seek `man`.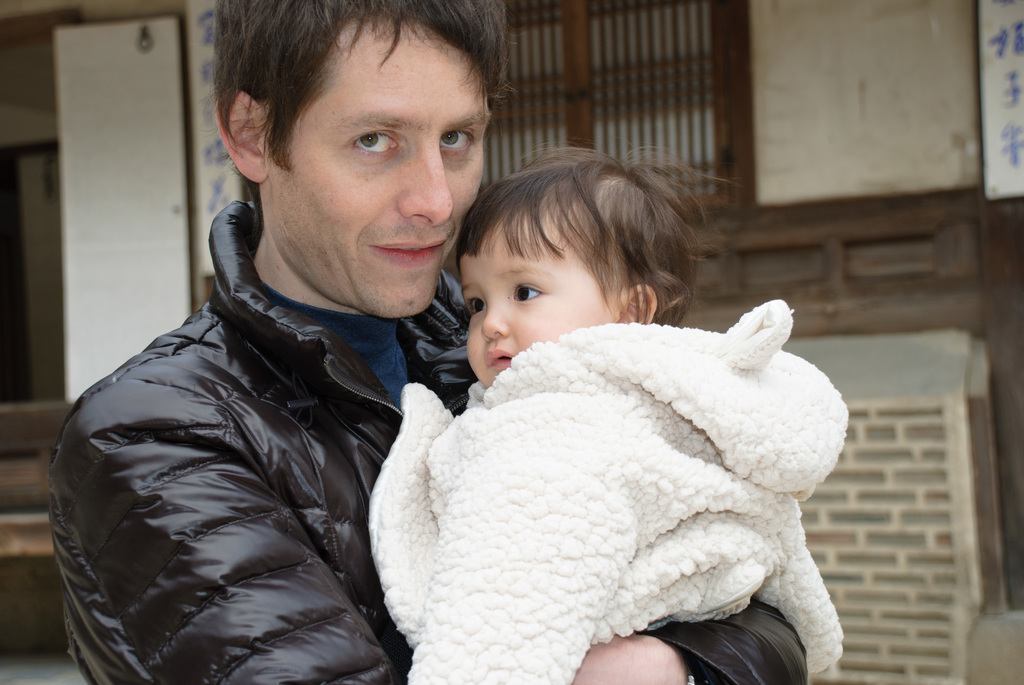
left=36, top=0, right=809, bottom=684.
